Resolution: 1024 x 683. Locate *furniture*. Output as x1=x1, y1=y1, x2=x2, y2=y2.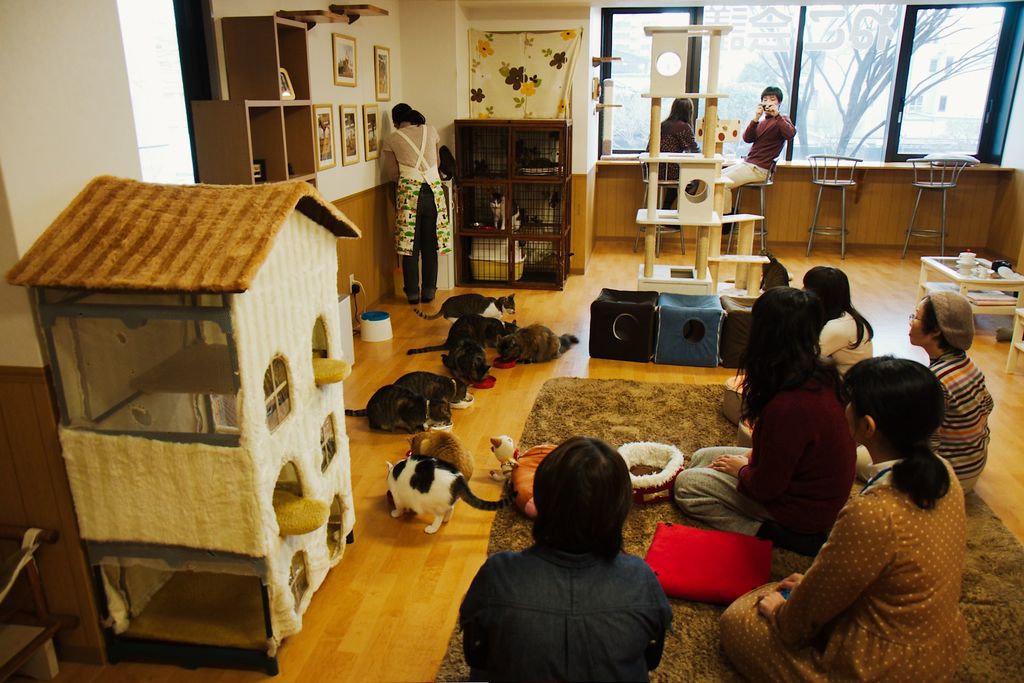
x1=902, y1=160, x2=975, y2=259.
